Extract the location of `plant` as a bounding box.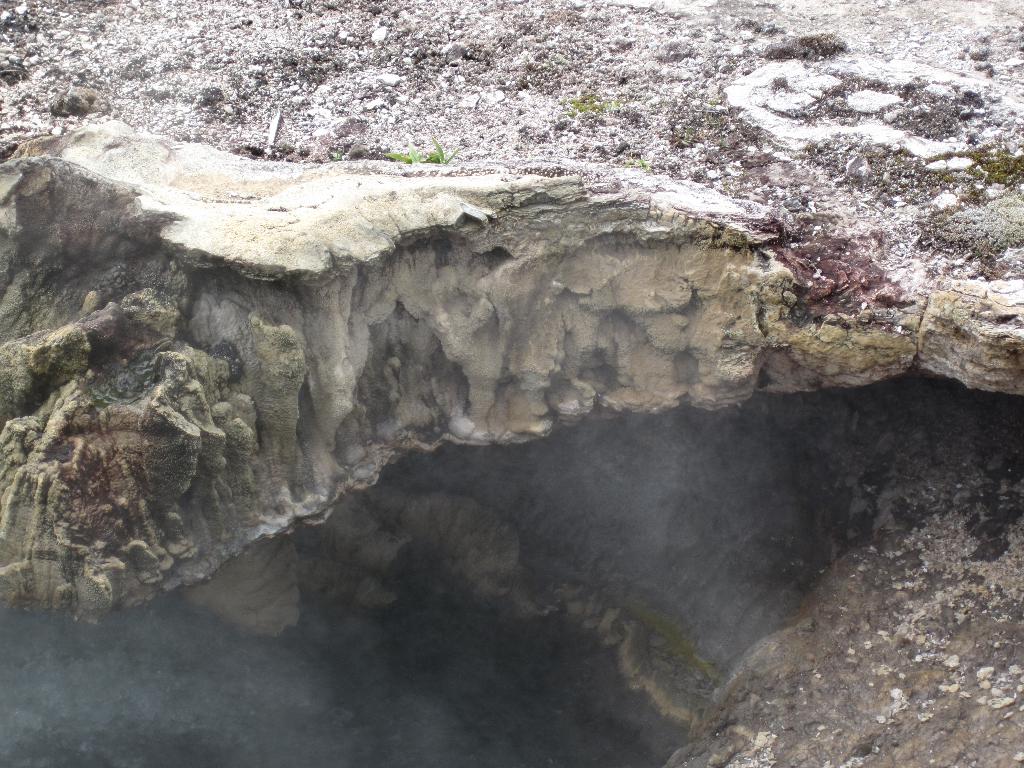
locate(330, 145, 345, 161).
